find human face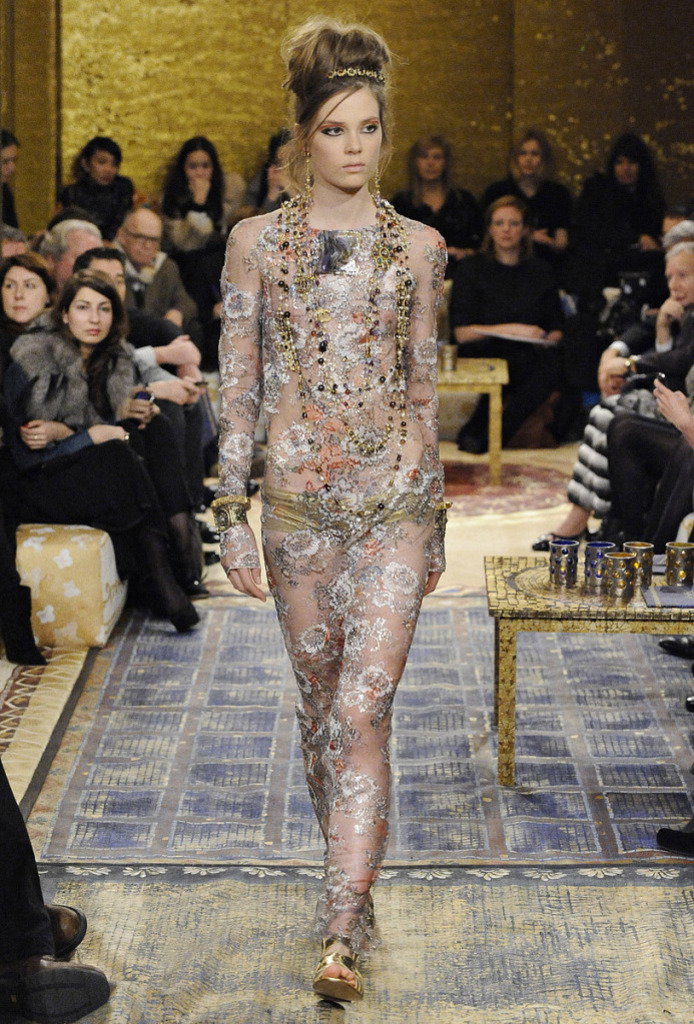
crop(130, 215, 160, 261)
